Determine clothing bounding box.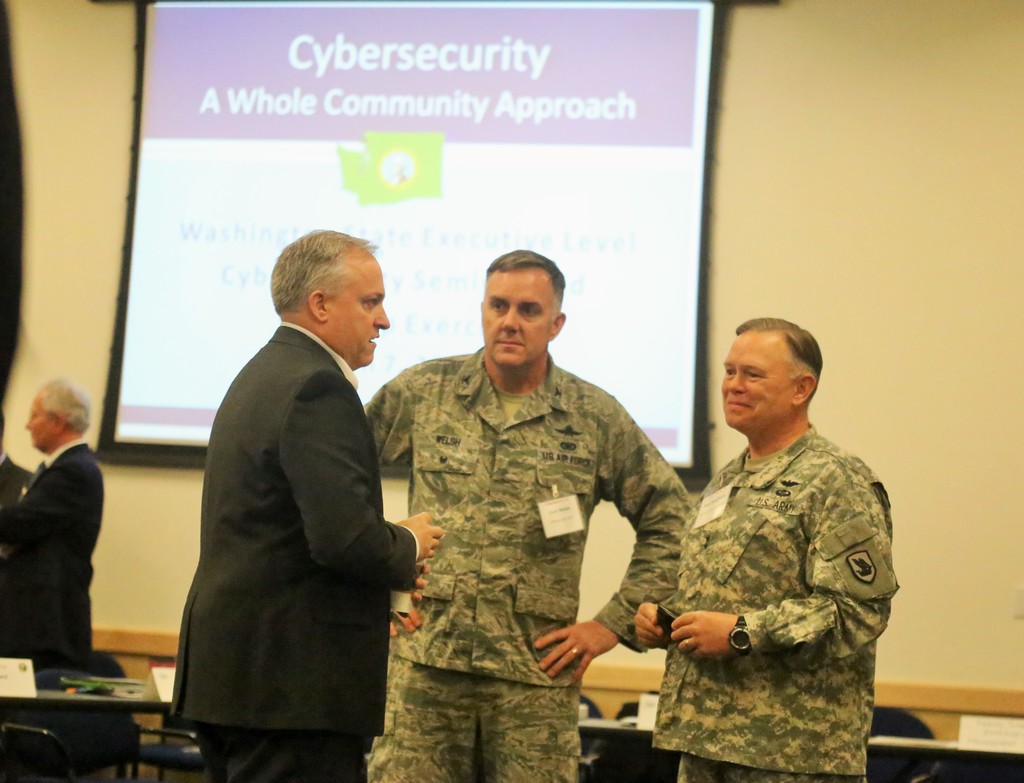
Determined: <region>362, 351, 682, 778</region>.
